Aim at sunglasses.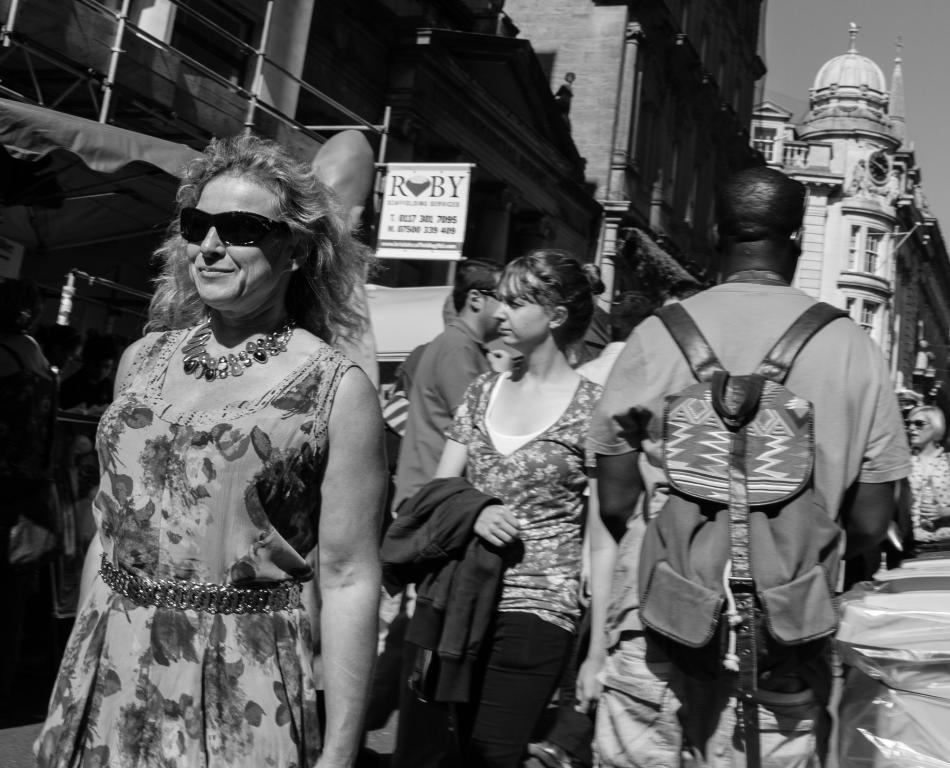
Aimed at bbox=[903, 420, 929, 431].
